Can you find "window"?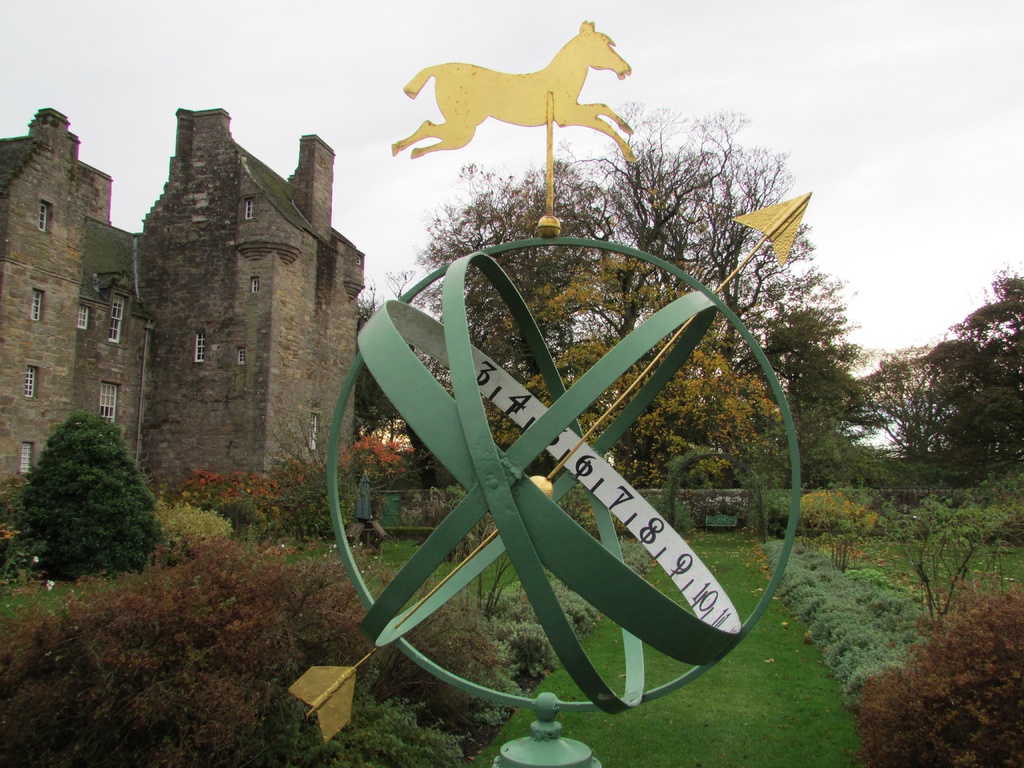
Yes, bounding box: <region>32, 290, 44, 319</region>.
